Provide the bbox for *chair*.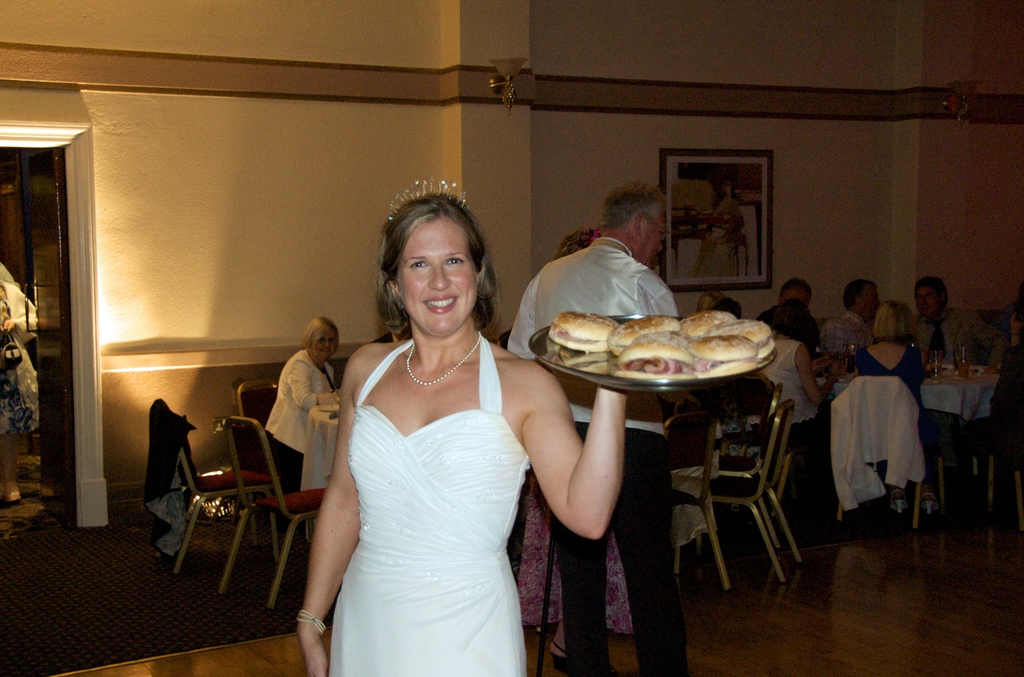
bbox=[834, 375, 922, 527].
